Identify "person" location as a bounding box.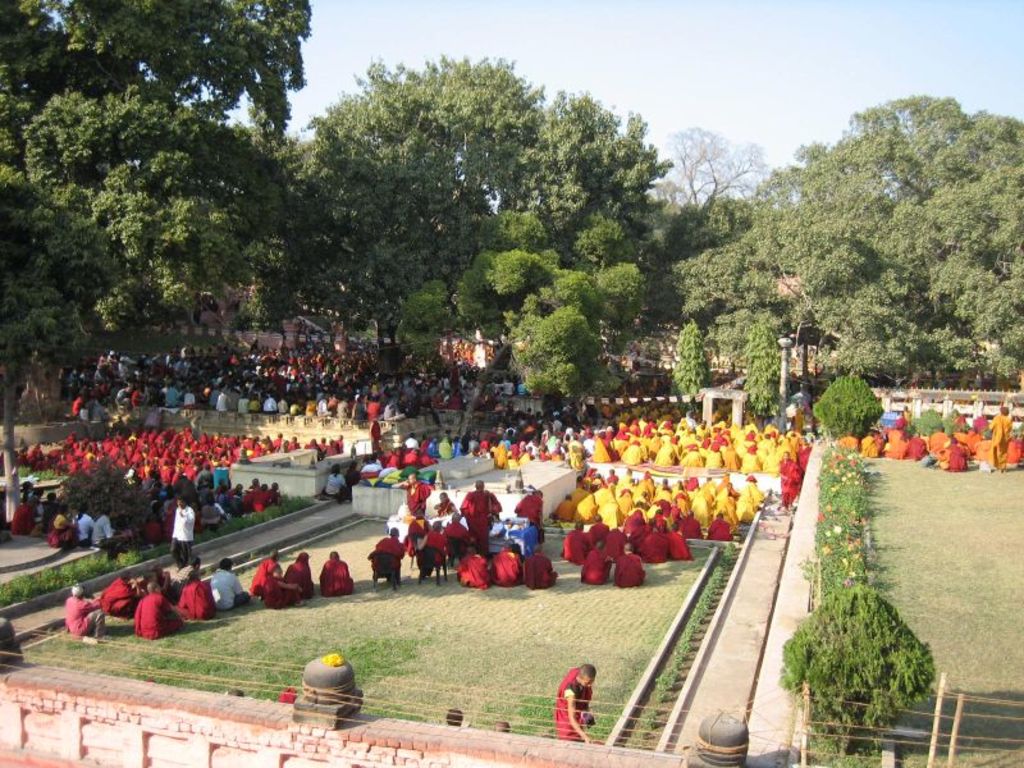
402 426 417 440.
